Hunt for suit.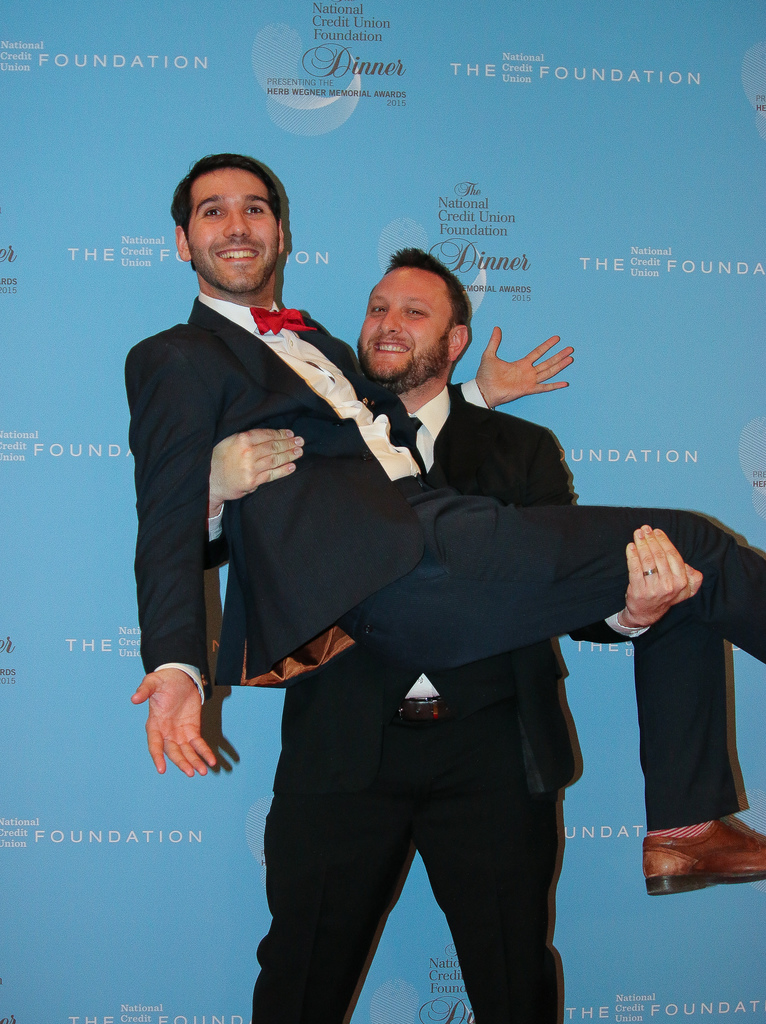
Hunted down at (left=200, top=384, right=653, bottom=1023).
